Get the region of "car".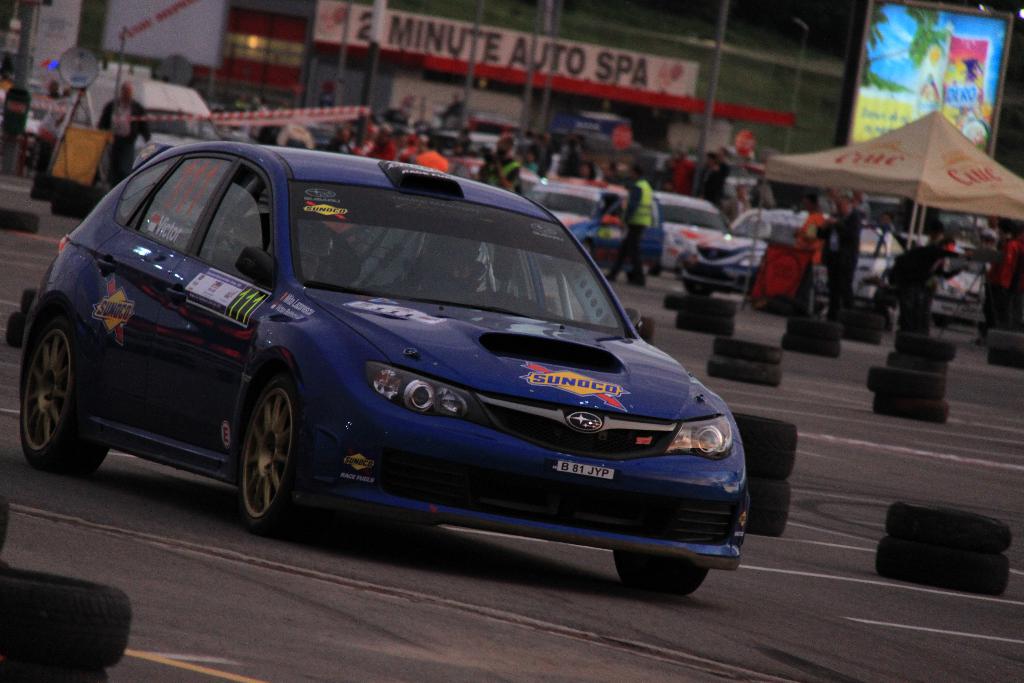
locate(815, 220, 909, 310).
